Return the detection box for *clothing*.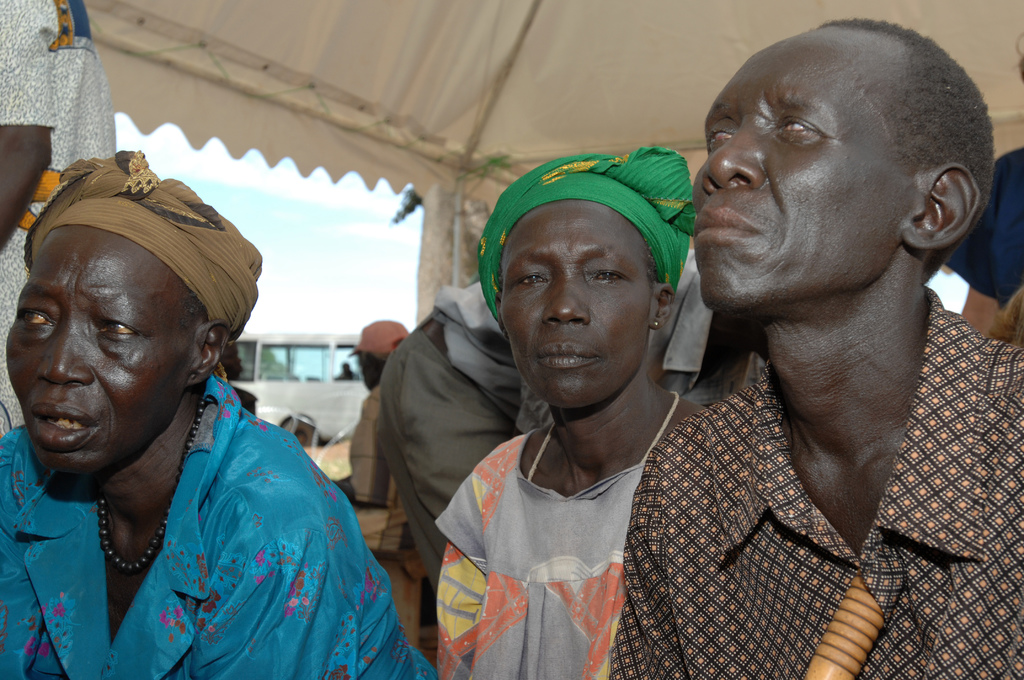
(x1=0, y1=0, x2=118, y2=437).
